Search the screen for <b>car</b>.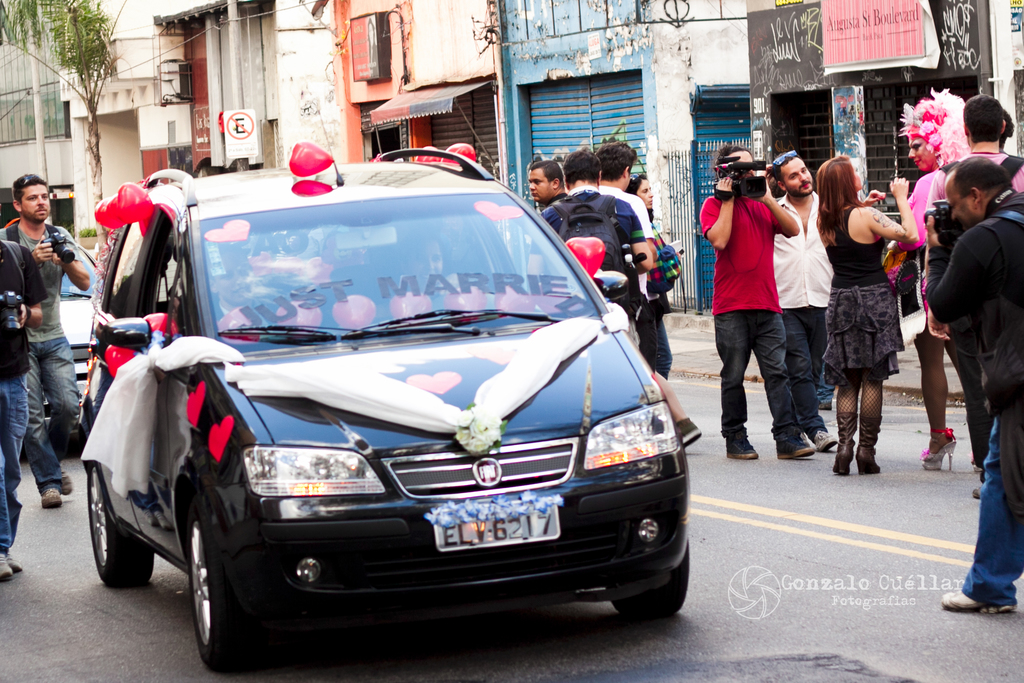
Found at 86 106 692 673.
